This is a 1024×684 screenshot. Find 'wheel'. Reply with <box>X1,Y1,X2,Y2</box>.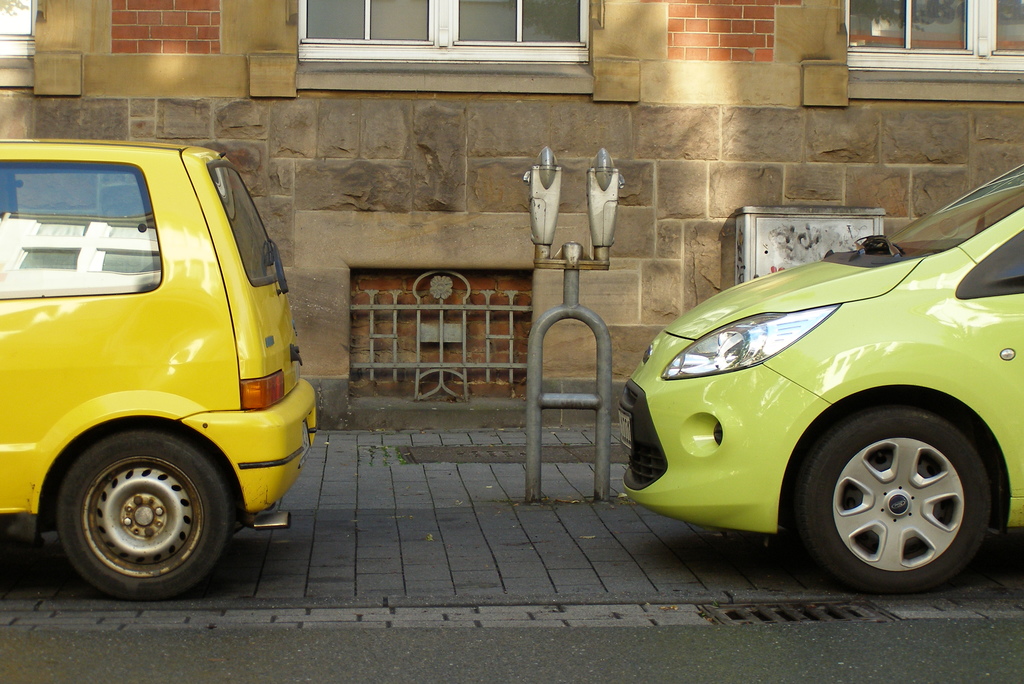
<box>798,401,1002,588</box>.
